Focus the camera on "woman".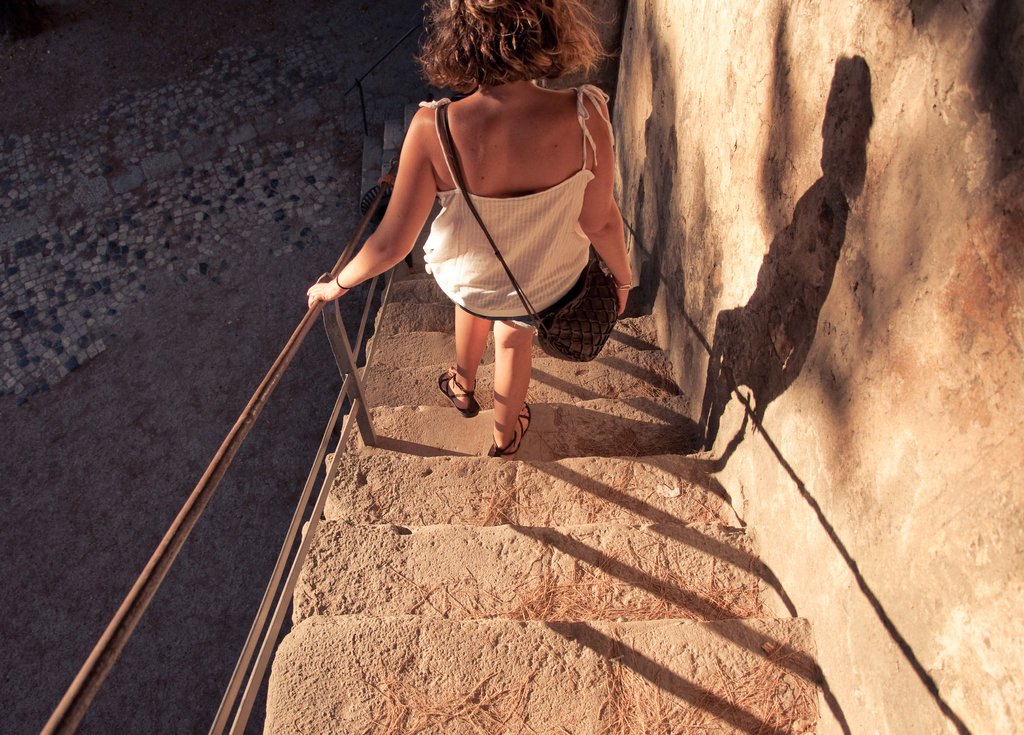
Focus region: {"x1": 301, "y1": 0, "x2": 634, "y2": 457}.
